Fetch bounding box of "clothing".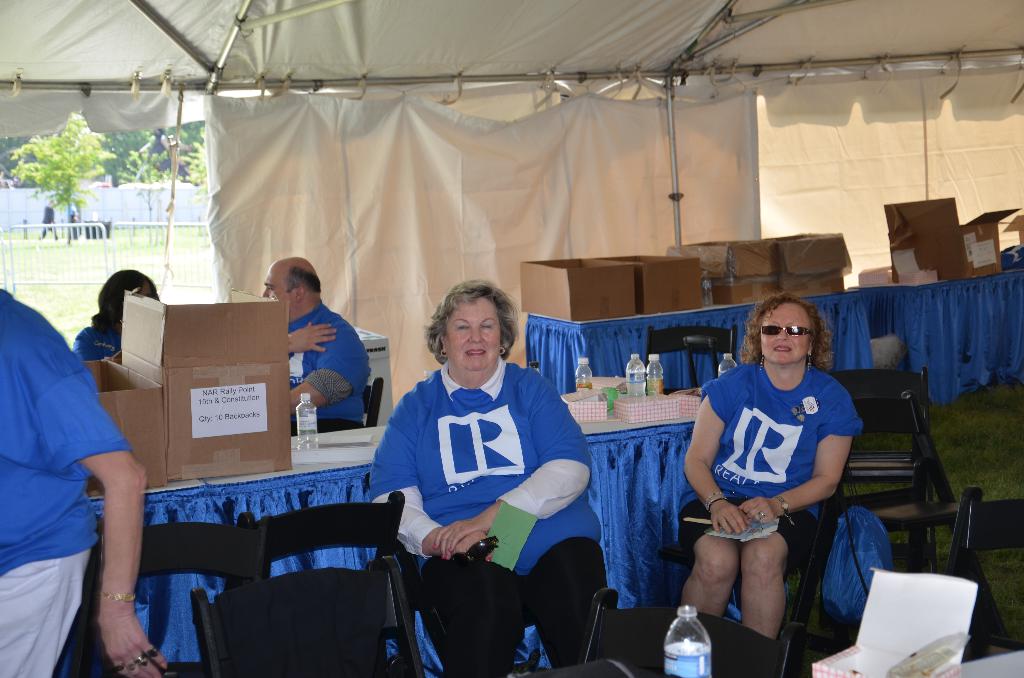
Bbox: select_region(289, 300, 366, 433).
